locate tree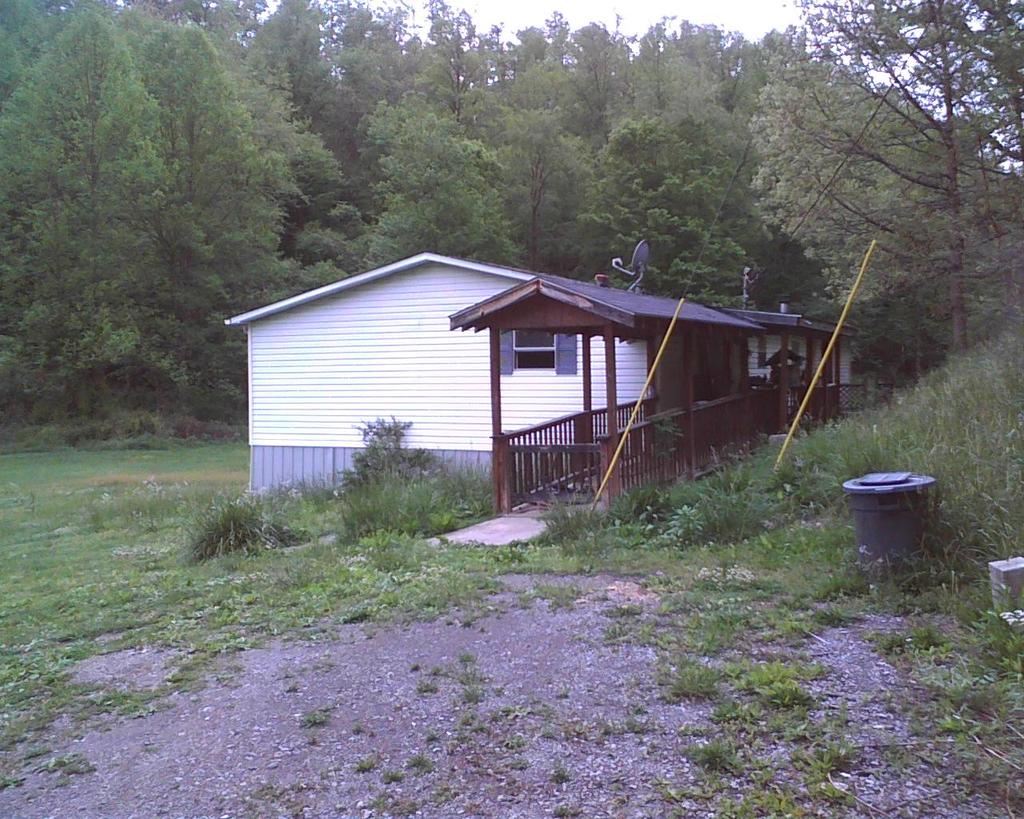
<region>337, 95, 537, 274</region>
